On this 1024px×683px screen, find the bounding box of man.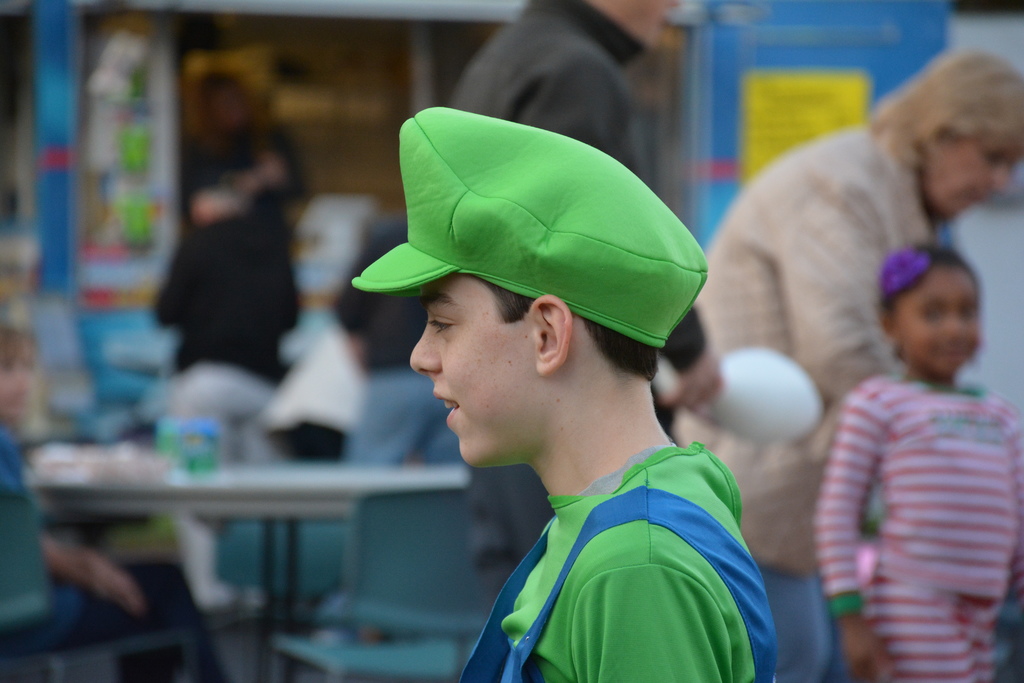
Bounding box: 166, 190, 296, 611.
